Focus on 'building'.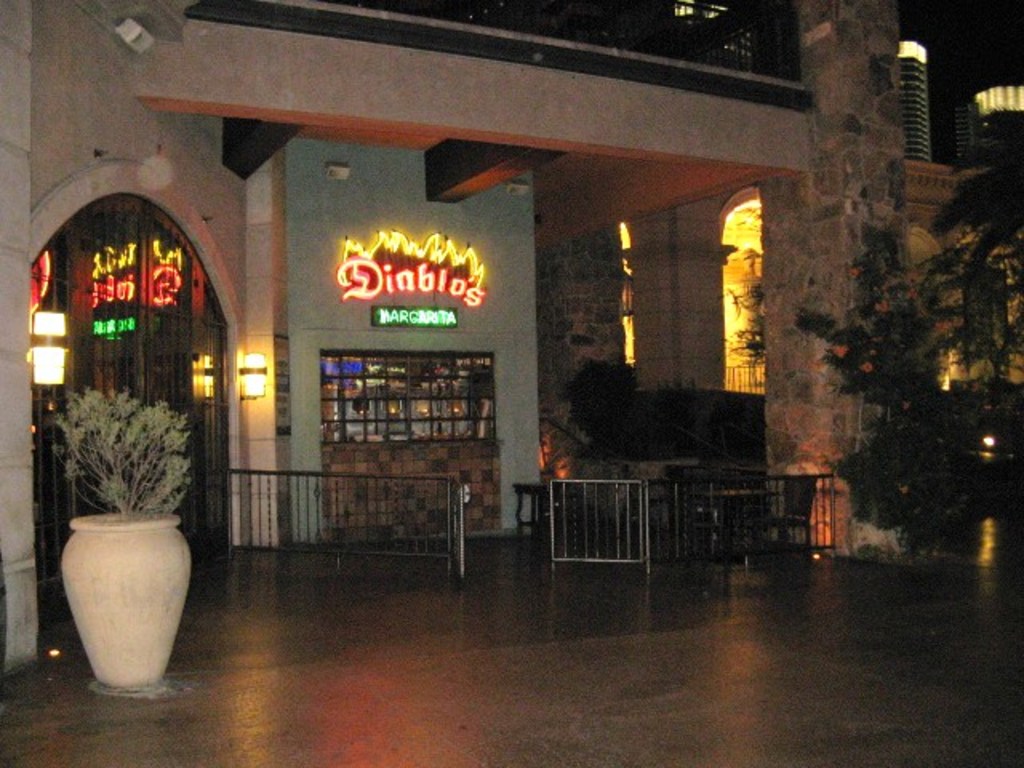
Focused at box=[0, 0, 1022, 766].
